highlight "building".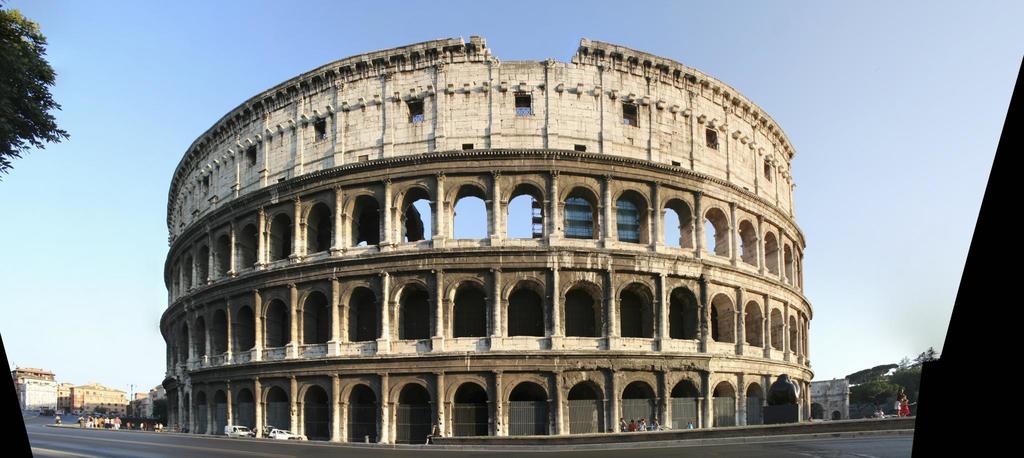
Highlighted region: box=[72, 384, 124, 422].
